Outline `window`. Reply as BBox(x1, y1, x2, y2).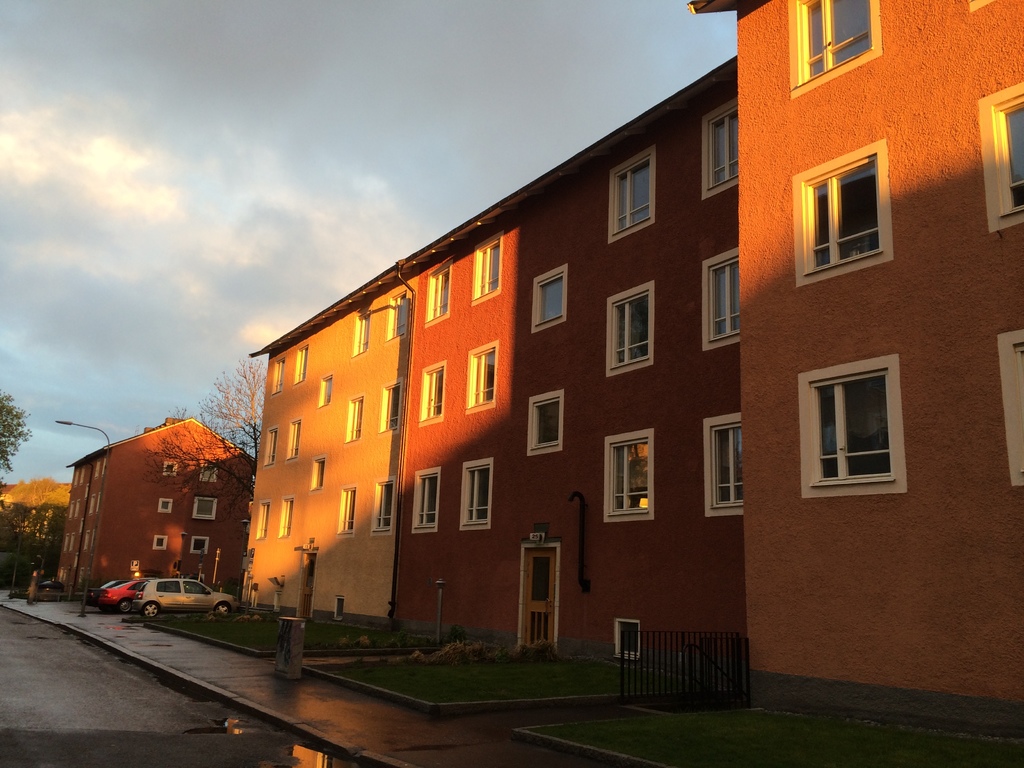
BBox(412, 466, 441, 534).
